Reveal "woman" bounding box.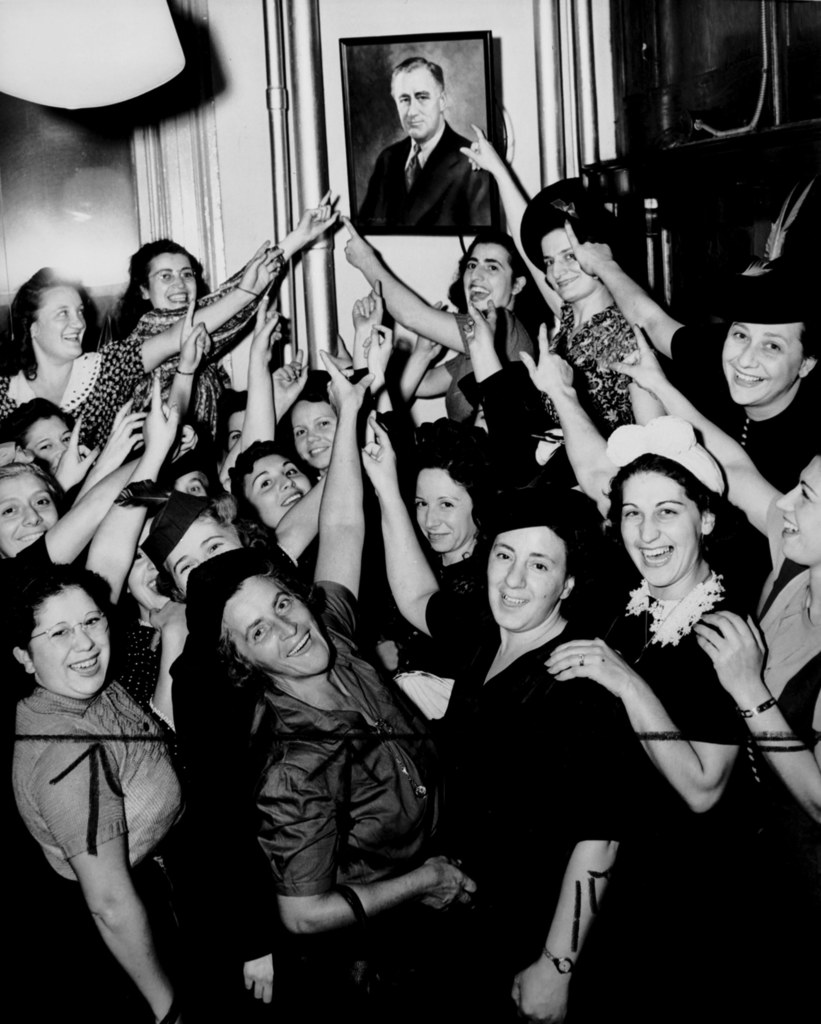
Revealed: <bbox>0, 364, 184, 1014</bbox>.
